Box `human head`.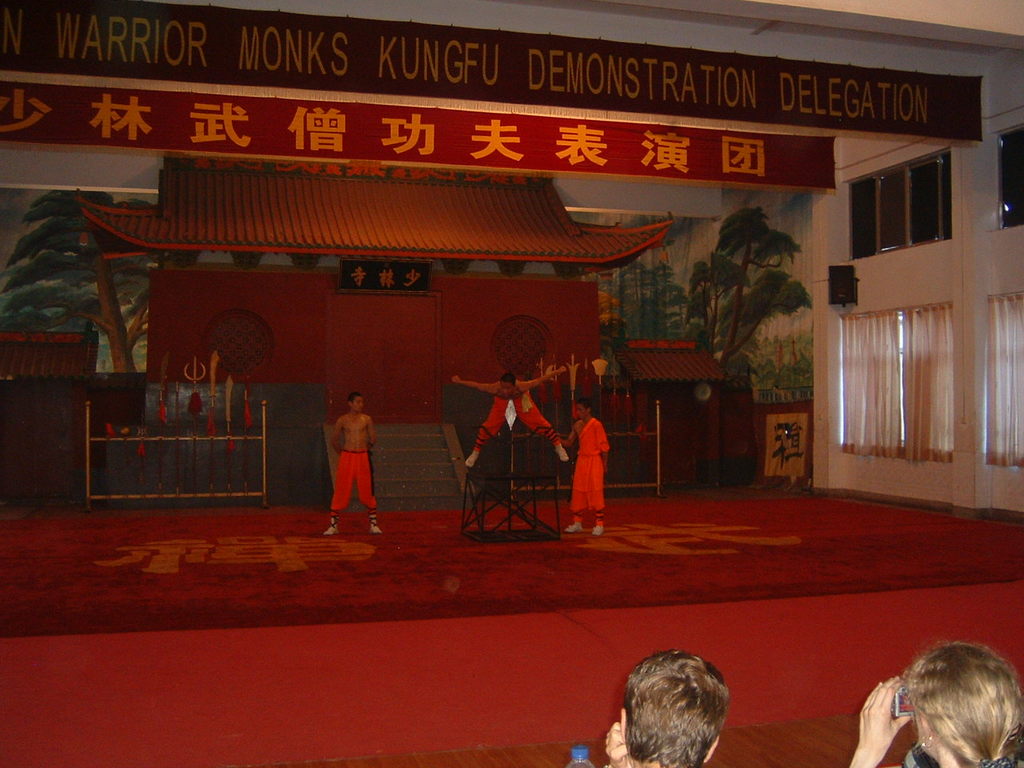
607, 666, 746, 762.
